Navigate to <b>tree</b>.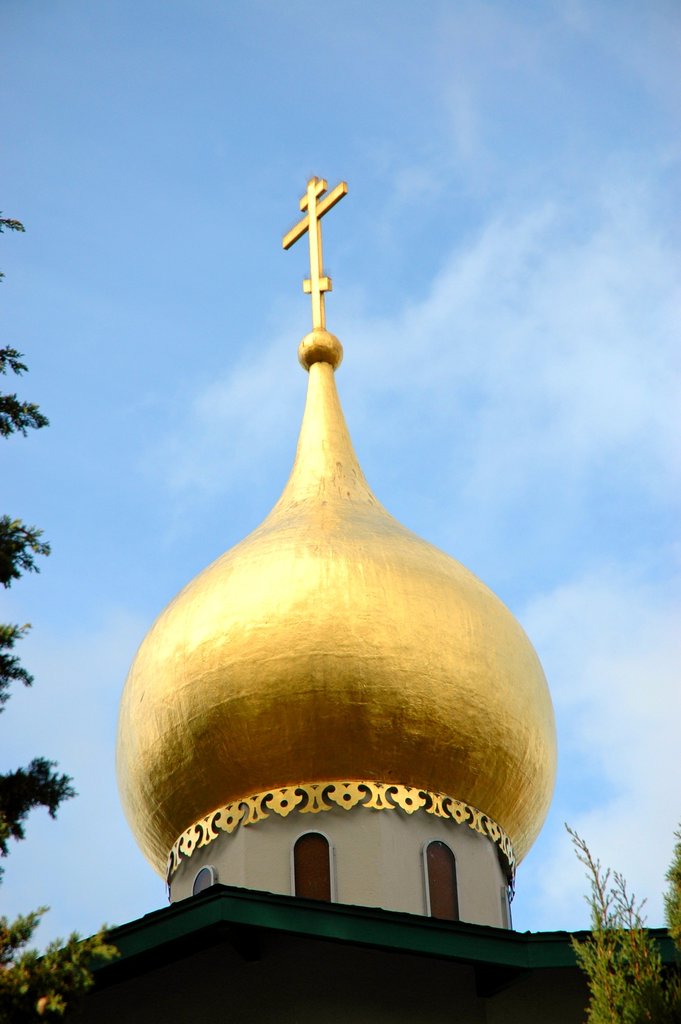
Navigation target: left=566, top=820, right=680, bottom=1023.
